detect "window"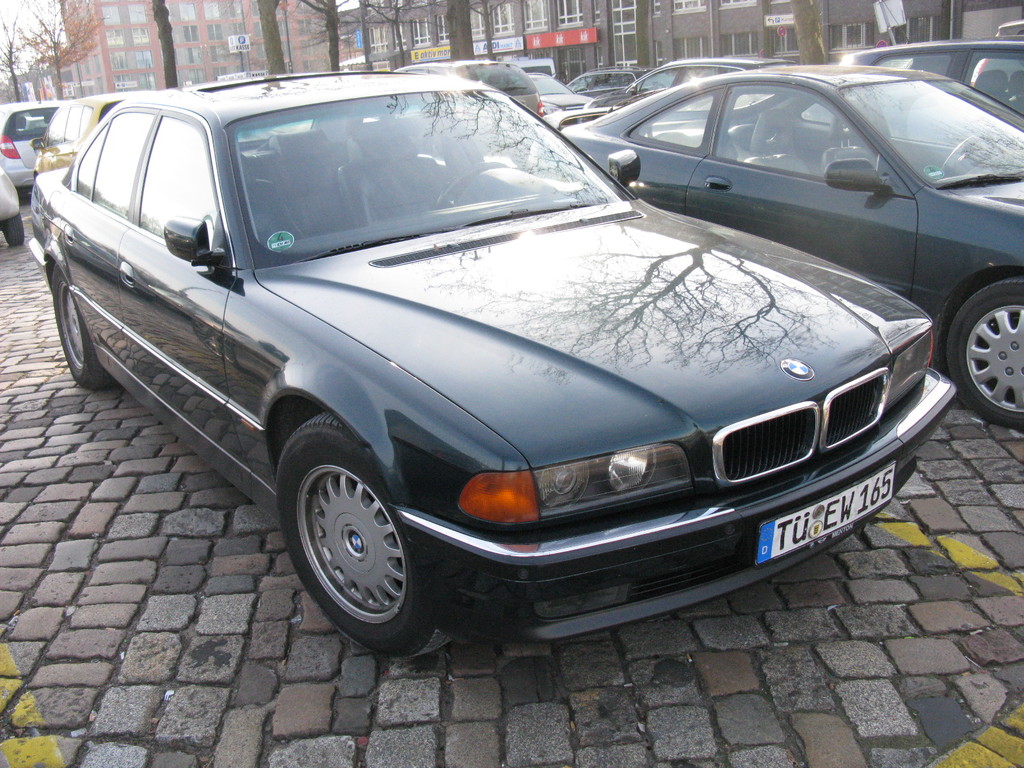
bbox(655, 0, 662, 8)
